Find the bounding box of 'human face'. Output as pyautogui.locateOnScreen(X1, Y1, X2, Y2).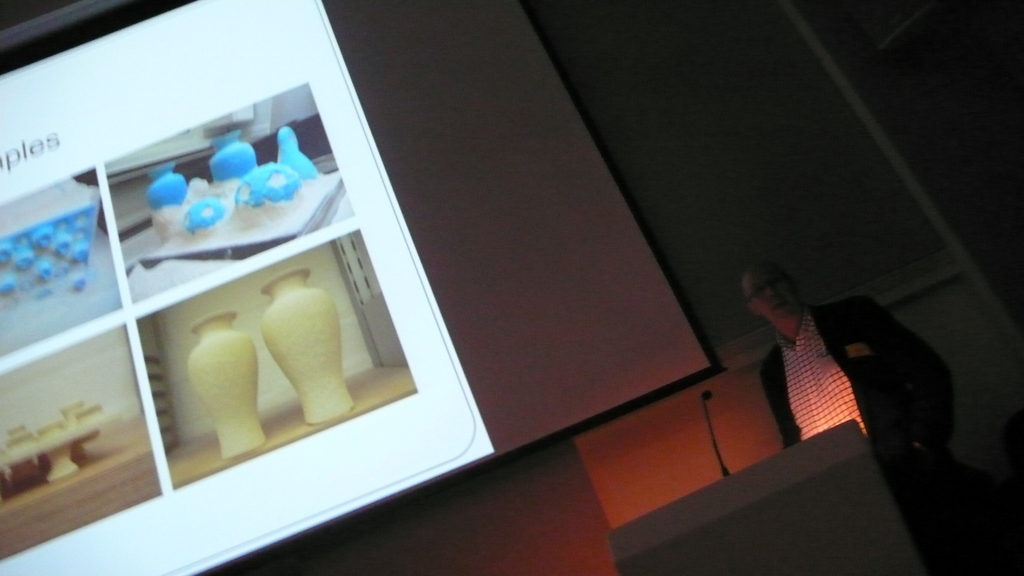
pyautogui.locateOnScreen(749, 264, 801, 324).
